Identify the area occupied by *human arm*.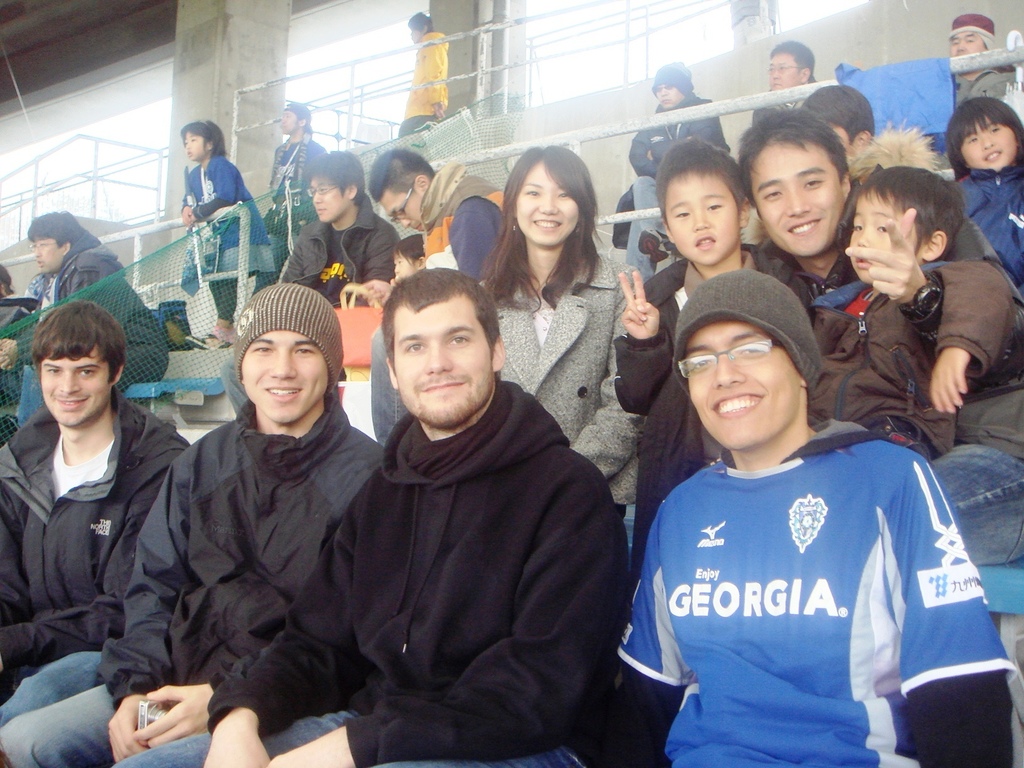
Area: <region>0, 508, 154, 680</region>.
